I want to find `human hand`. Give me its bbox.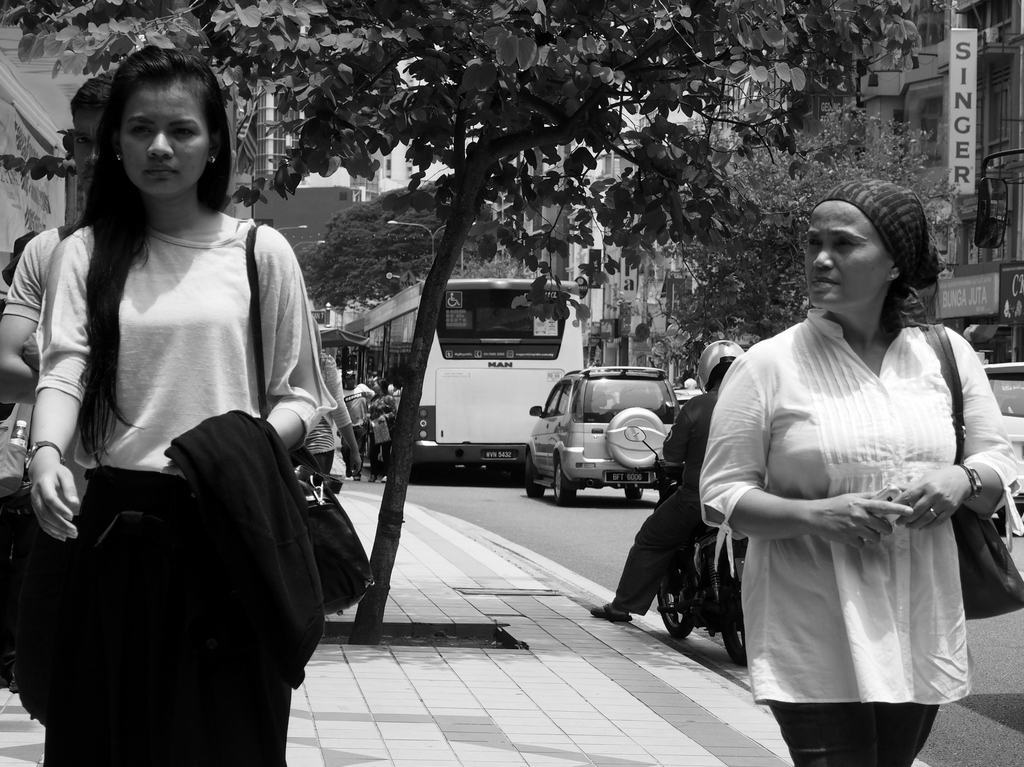
(349,452,363,478).
